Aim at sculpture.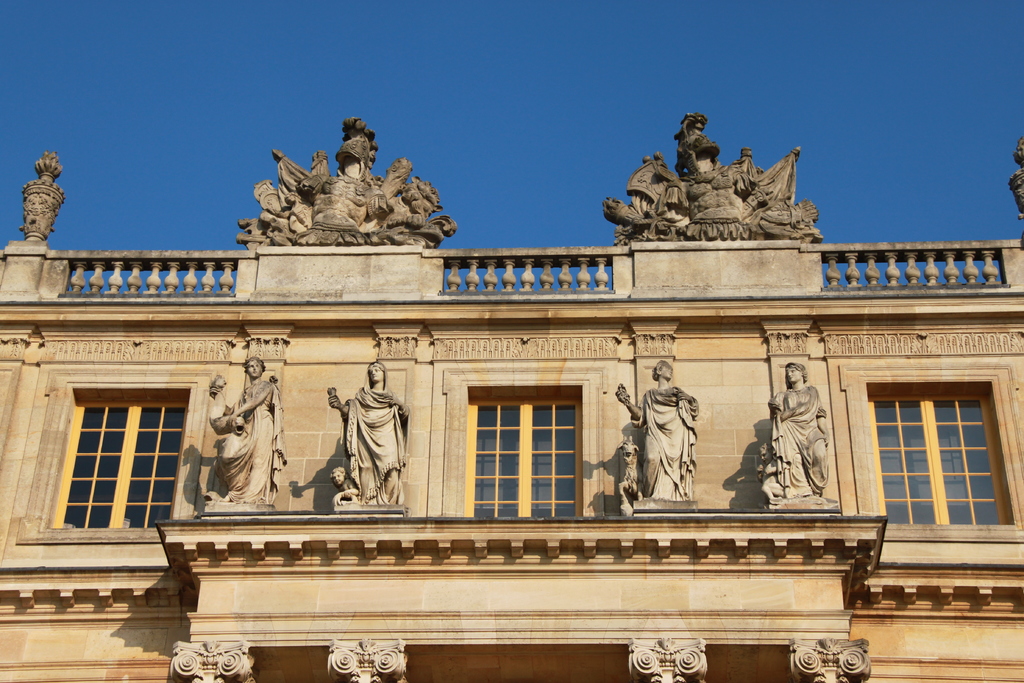
Aimed at pyautogui.locateOnScreen(751, 351, 847, 520).
